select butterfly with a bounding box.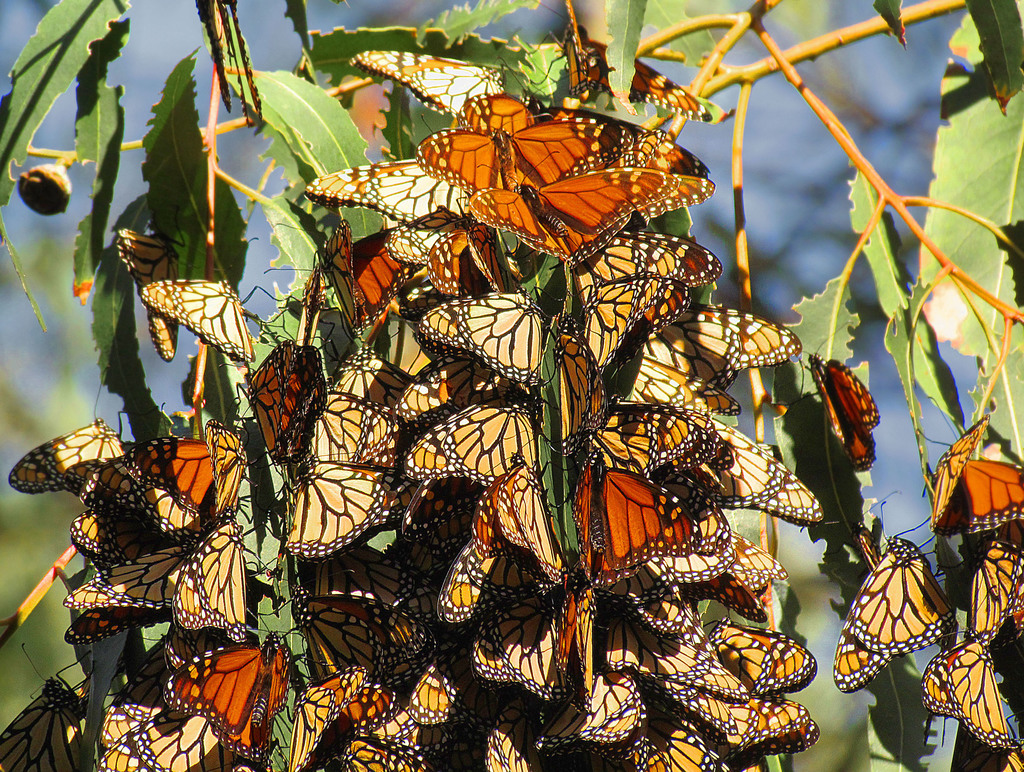
select_region(0, 646, 95, 771).
